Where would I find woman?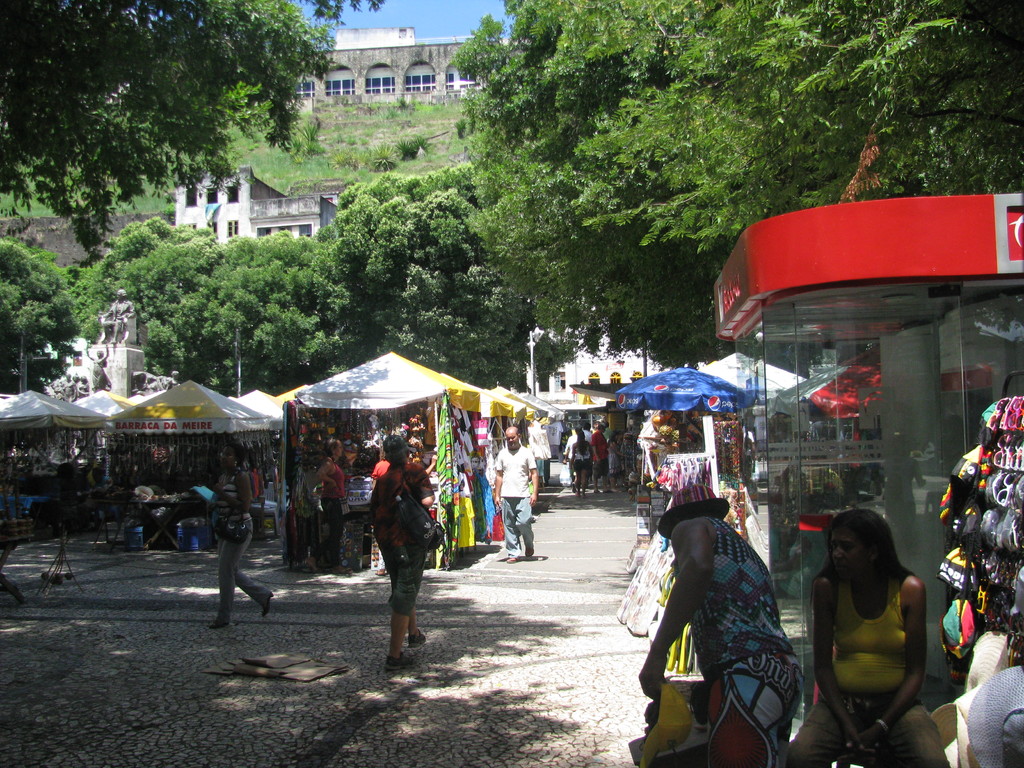
At [314,435,351,574].
